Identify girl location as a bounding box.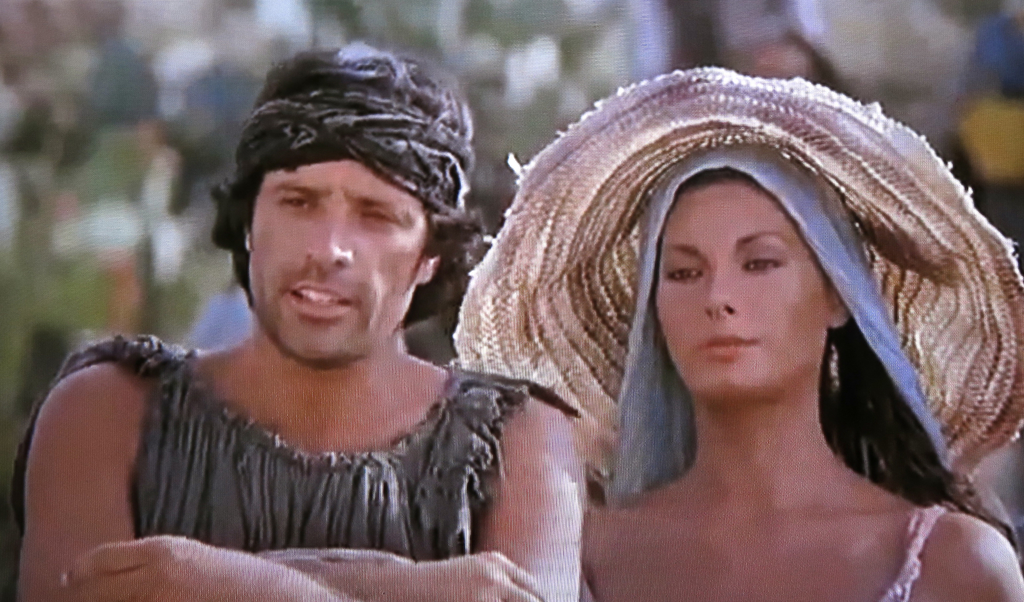
579:170:1023:601.
